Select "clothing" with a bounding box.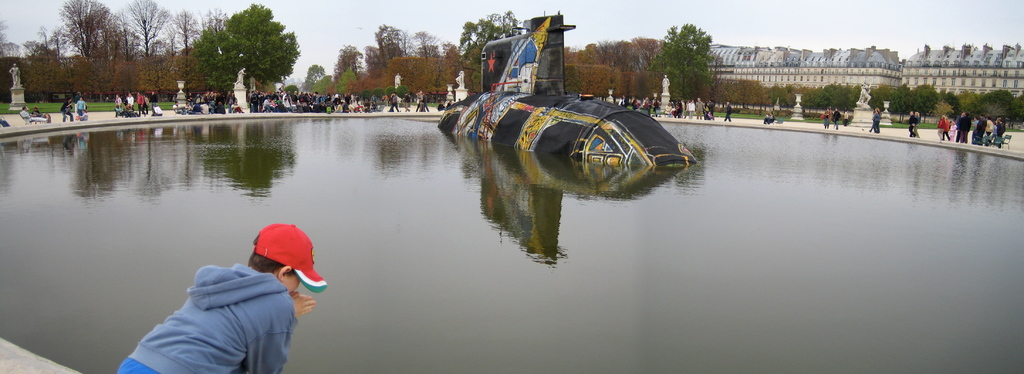
BBox(59, 102, 71, 119).
